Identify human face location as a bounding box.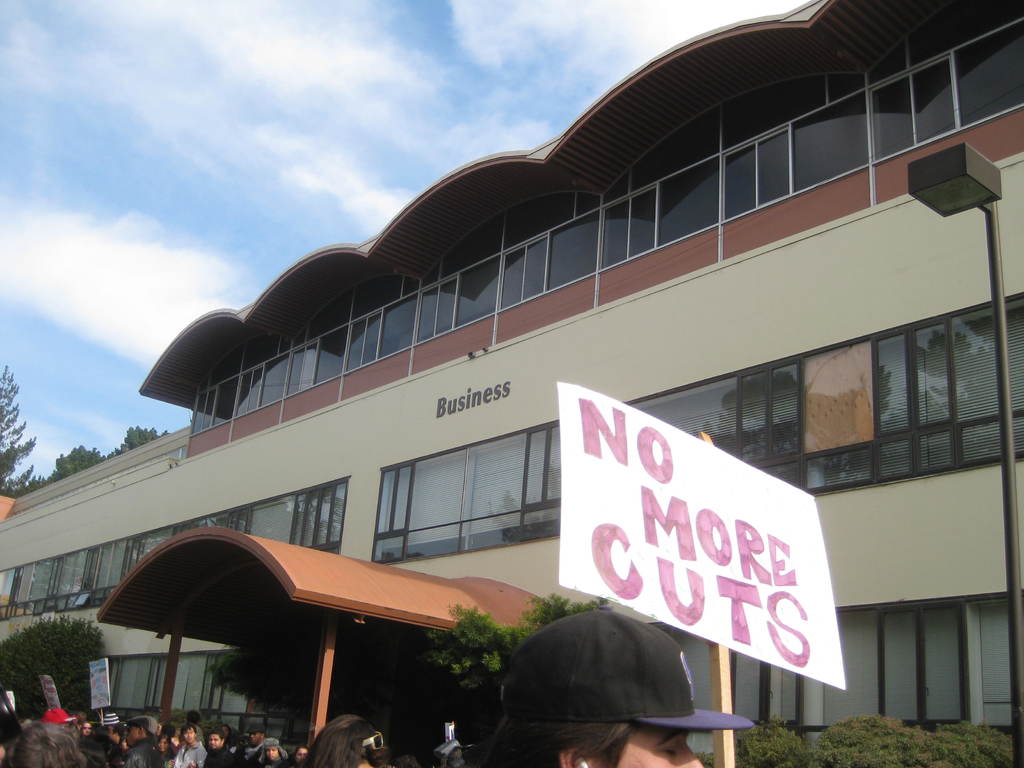
crop(125, 724, 141, 749).
